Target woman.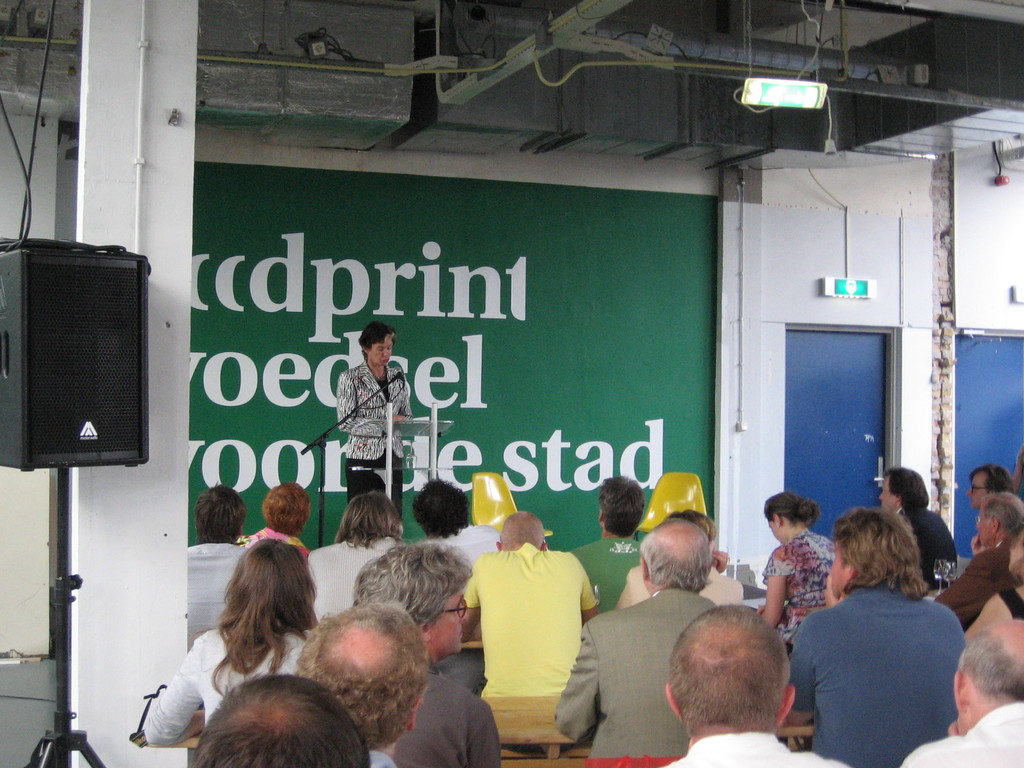
Target region: x1=753 y1=492 x2=837 y2=653.
